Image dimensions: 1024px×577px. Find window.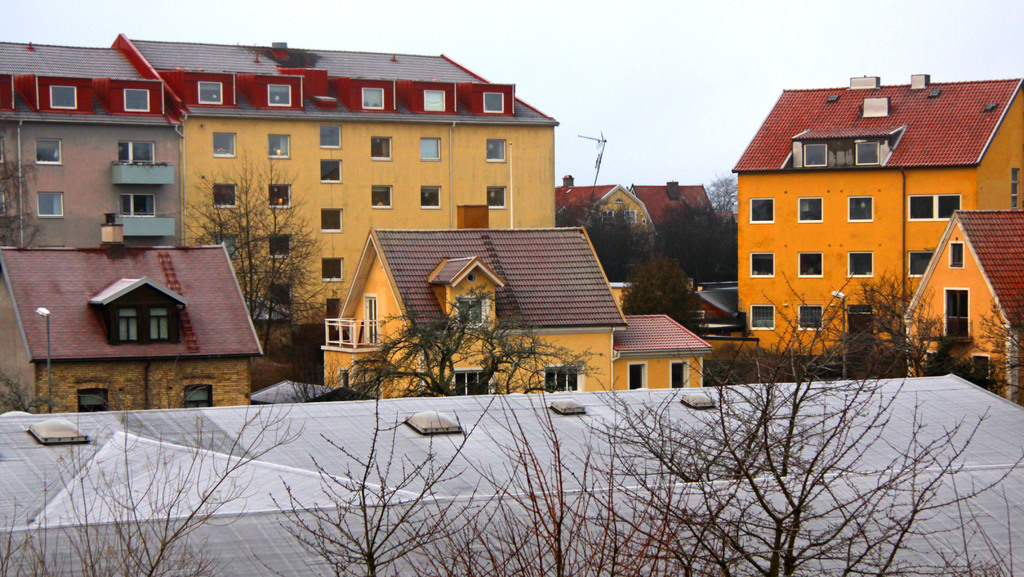
locate(1007, 167, 1023, 208).
